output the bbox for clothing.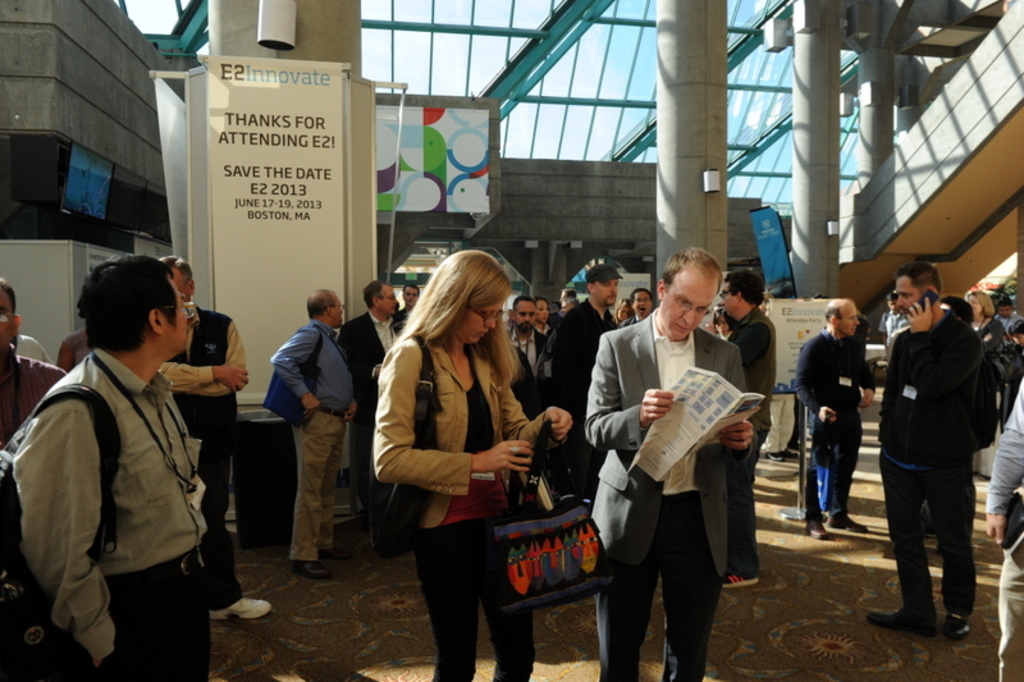
(left=582, top=316, right=748, bottom=681).
